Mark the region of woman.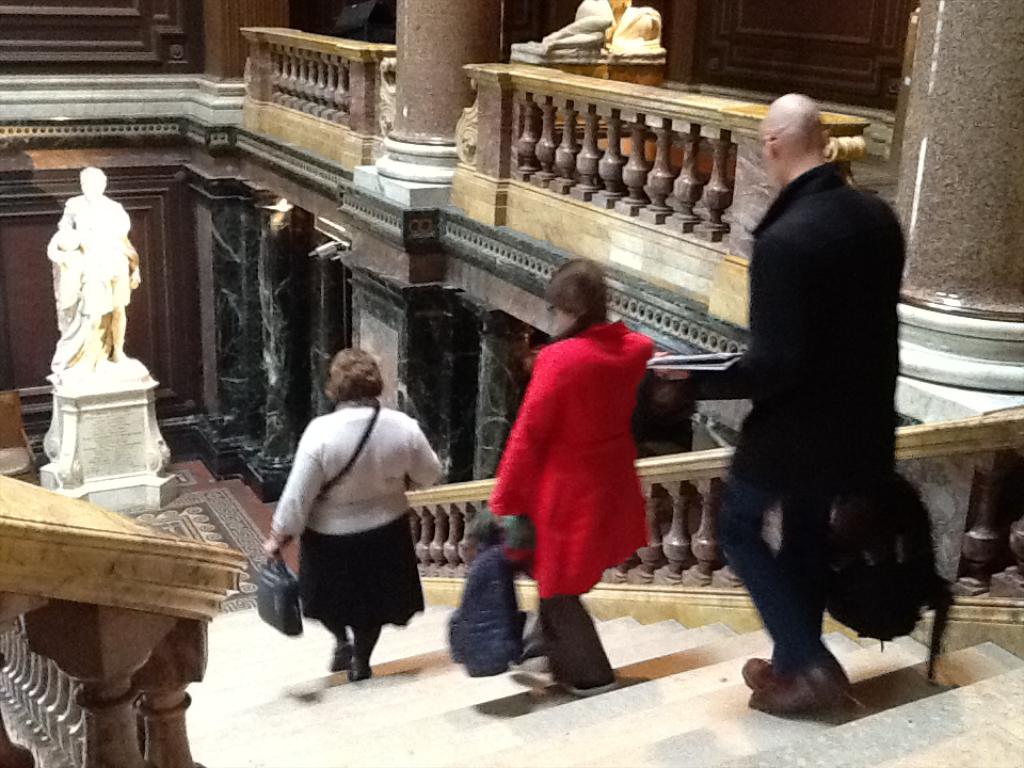
Region: [255,339,439,699].
